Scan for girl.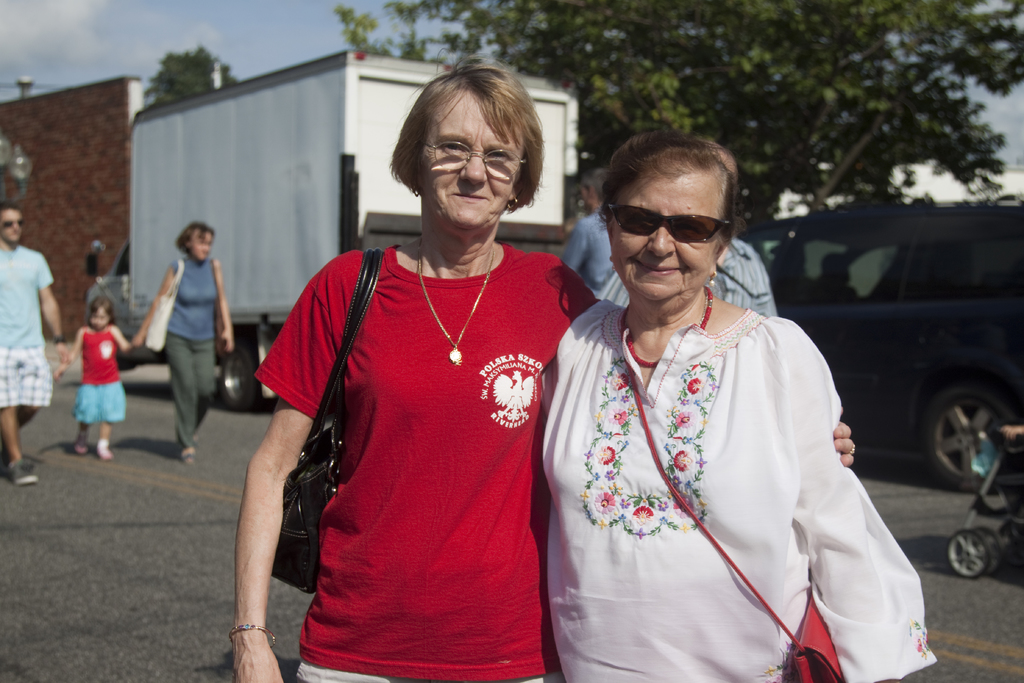
Scan result: (left=55, top=292, right=132, bottom=470).
